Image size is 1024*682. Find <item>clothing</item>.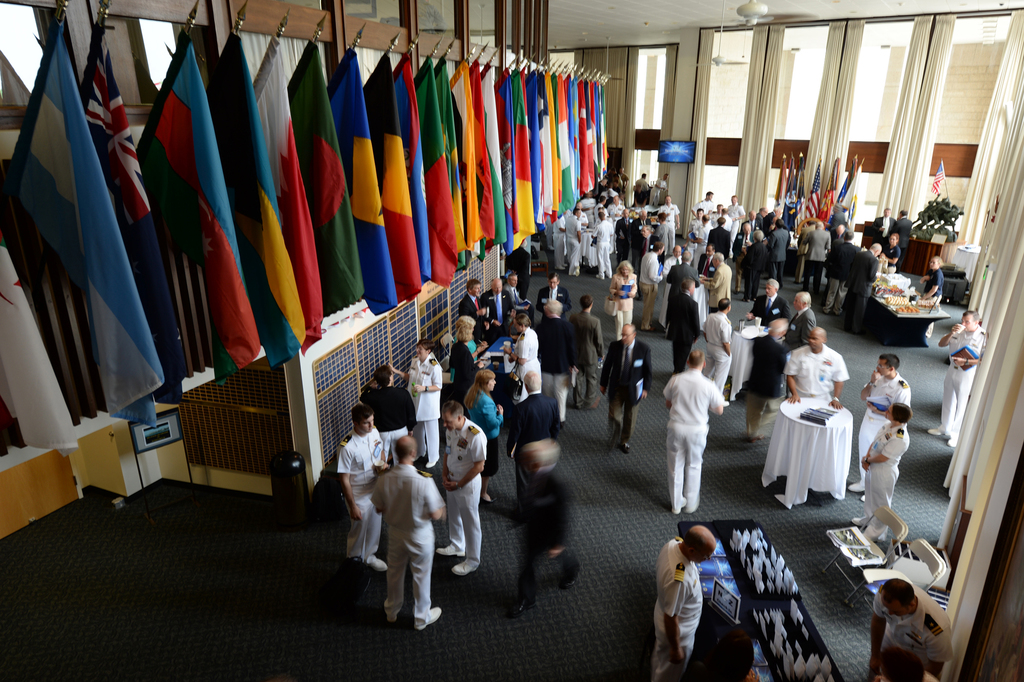
x1=852, y1=375, x2=922, y2=494.
